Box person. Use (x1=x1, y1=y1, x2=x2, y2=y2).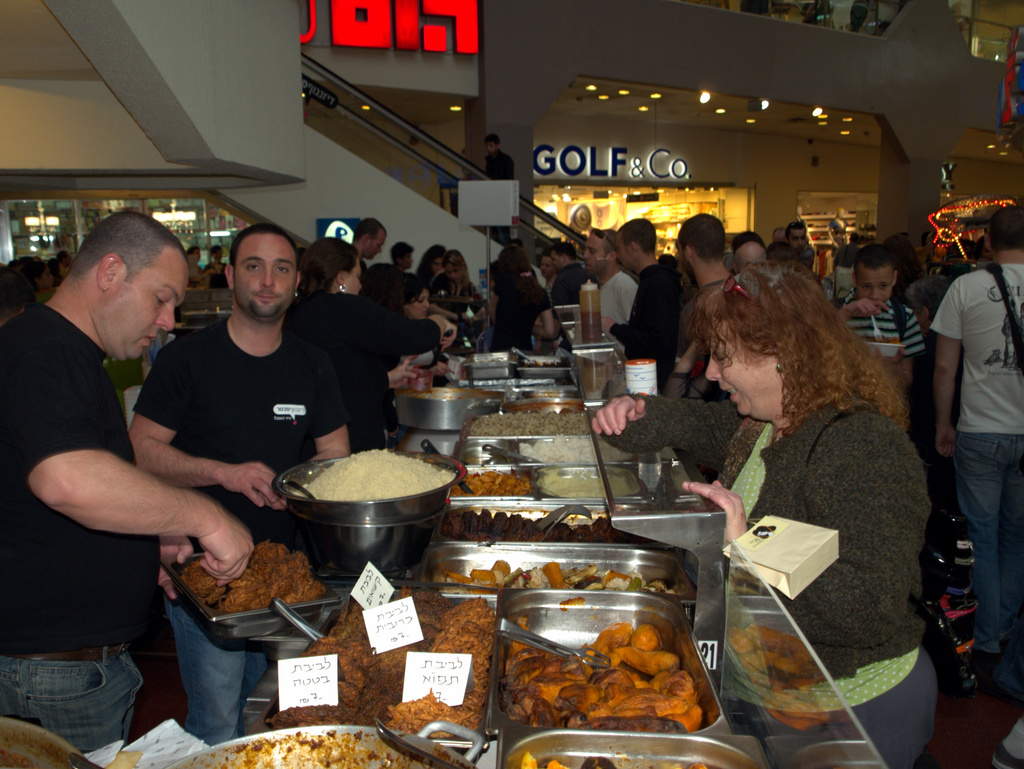
(x1=568, y1=229, x2=640, y2=338).
